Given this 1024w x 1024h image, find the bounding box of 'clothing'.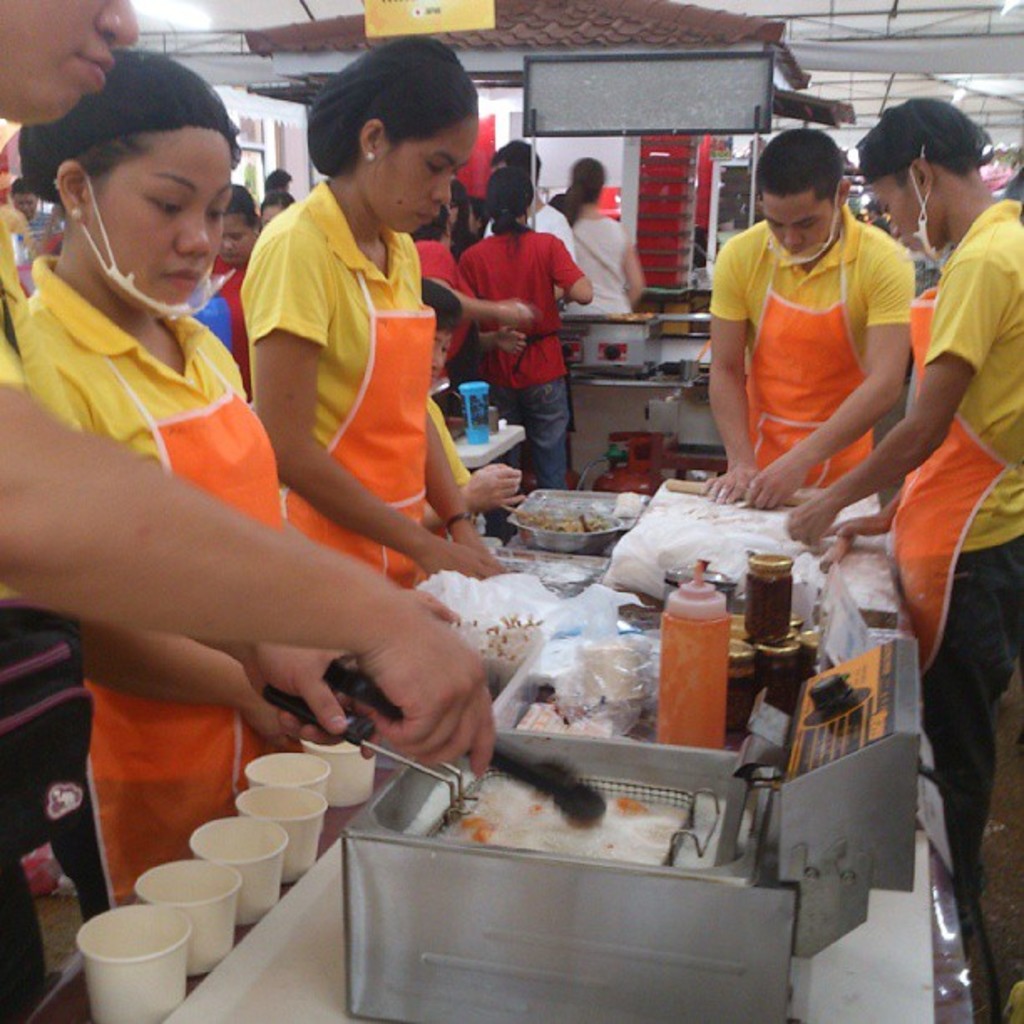
bbox(25, 251, 286, 912).
